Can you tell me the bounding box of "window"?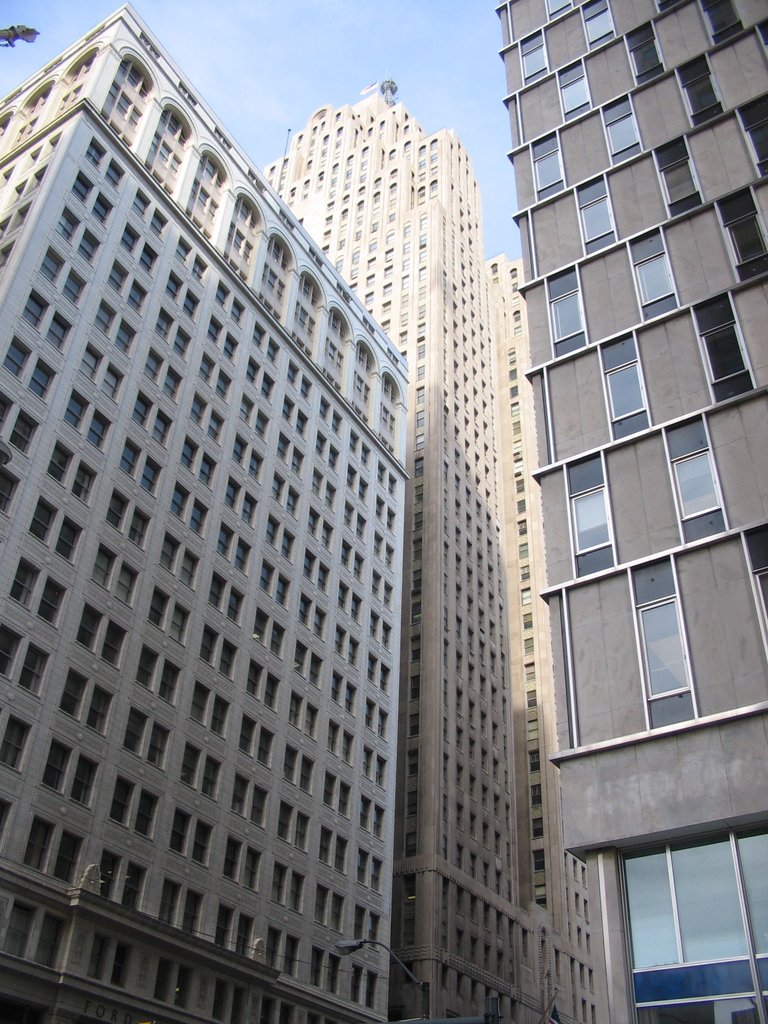
[350, 426, 359, 452].
